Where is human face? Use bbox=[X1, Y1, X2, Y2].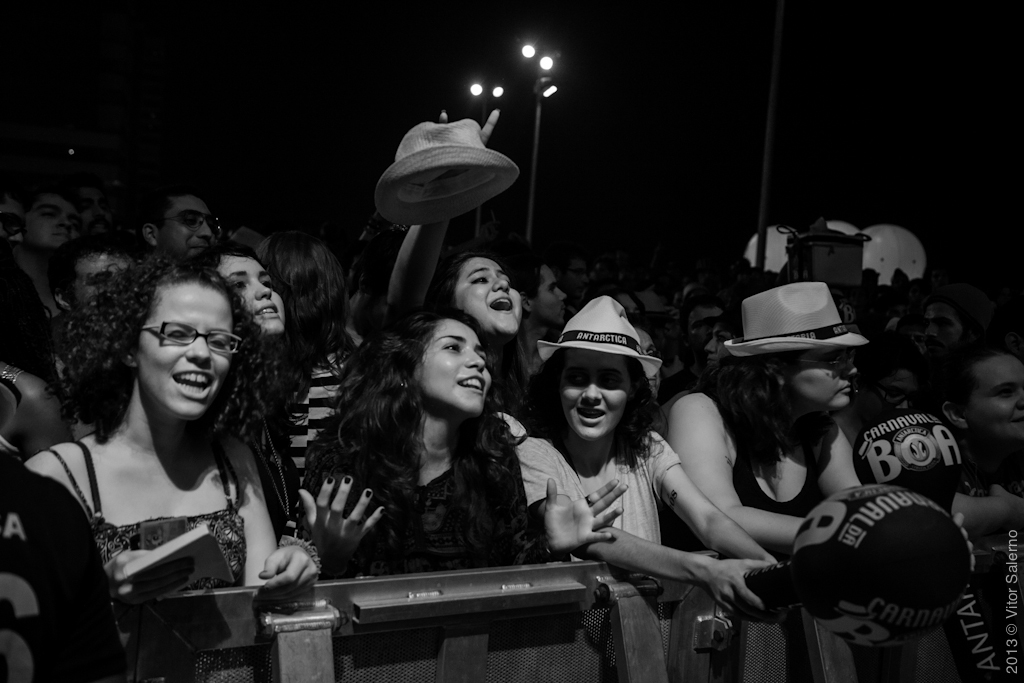
bbox=[135, 283, 233, 424].
